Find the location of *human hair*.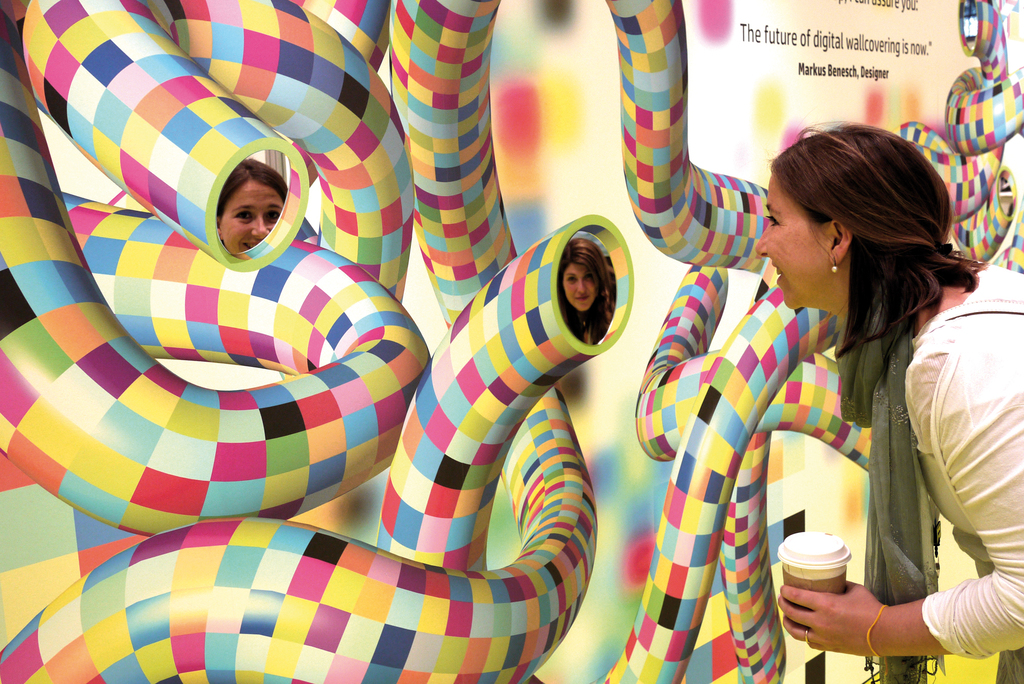
Location: (left=215, top=154, right=291, bottom=224).
